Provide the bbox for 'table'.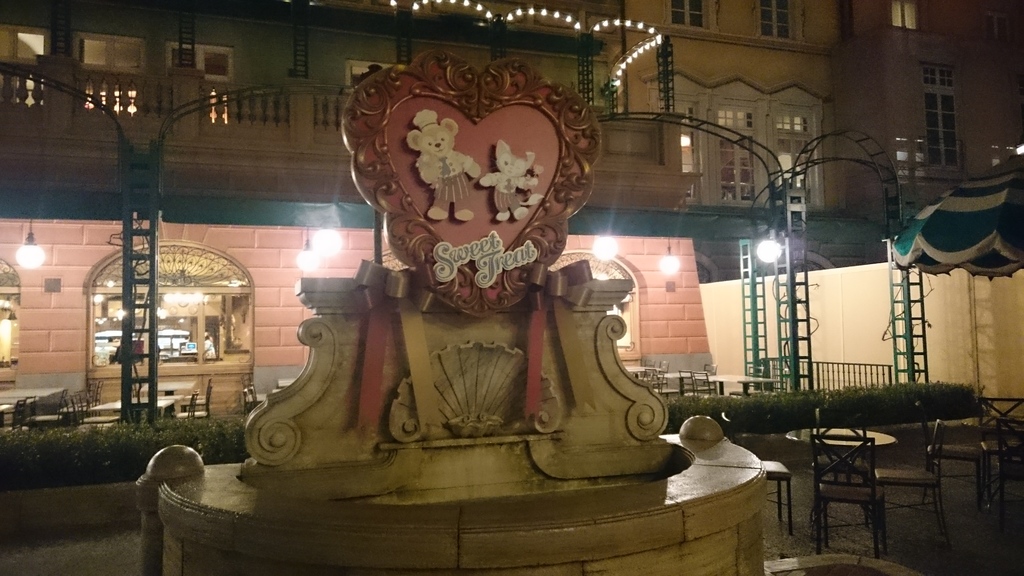
[90,402,173,412].
